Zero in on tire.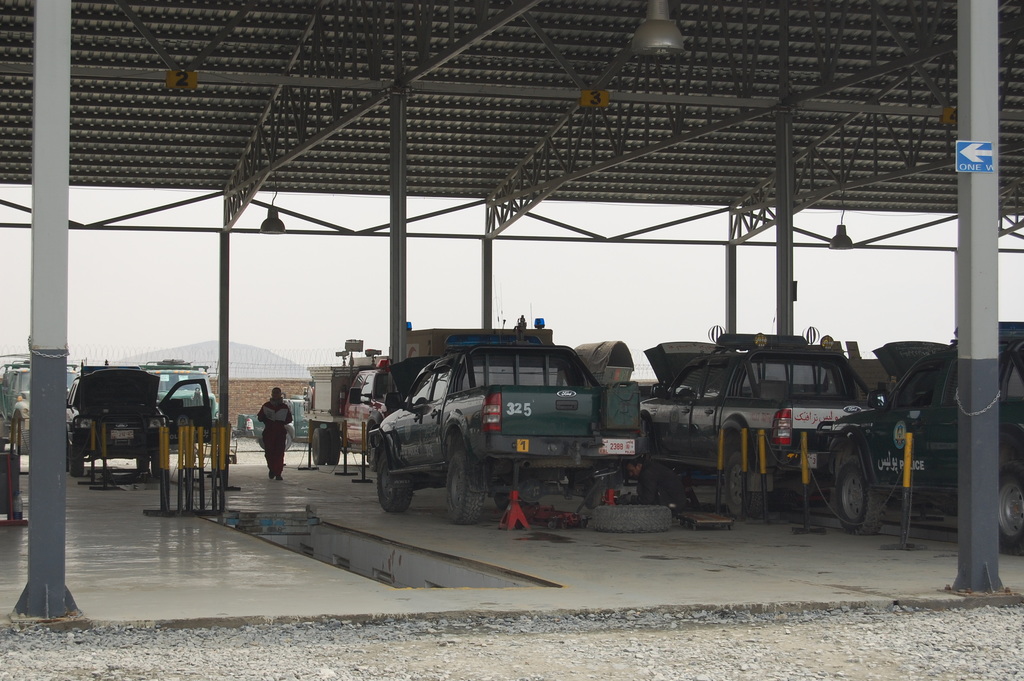
Zeroed in: left=496, top=475, right=527, bottom=507.
